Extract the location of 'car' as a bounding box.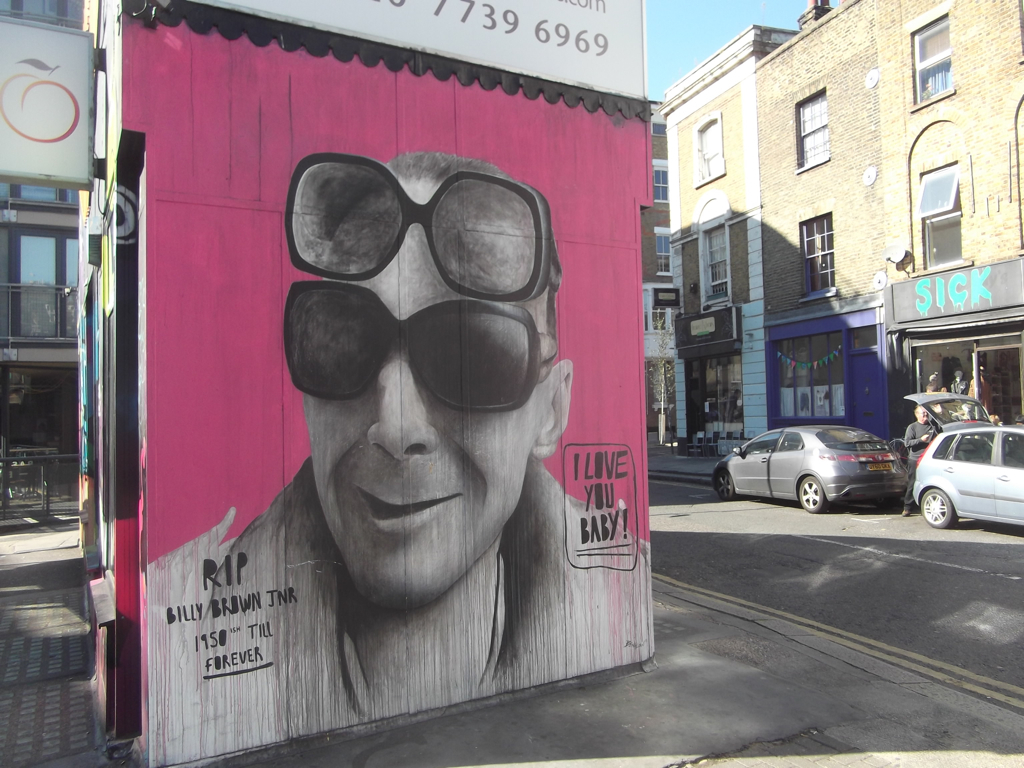
l=711, t=423, r=909, b=513.
